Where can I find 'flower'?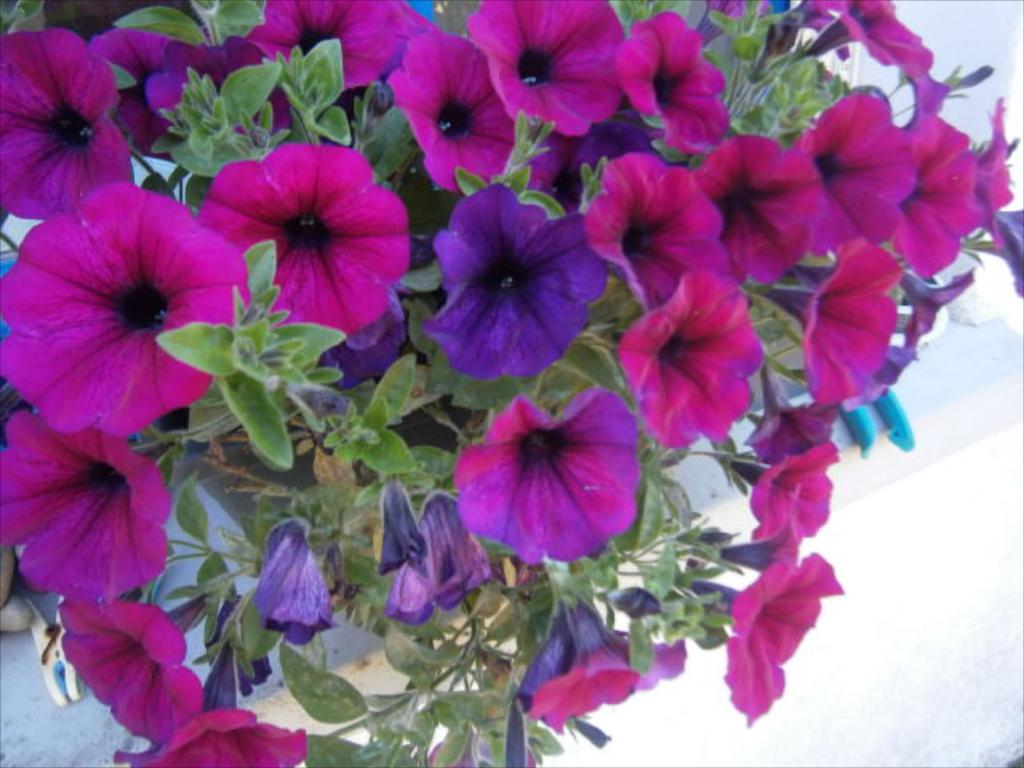
You can find it at locate(440, 376, 653, 574).
